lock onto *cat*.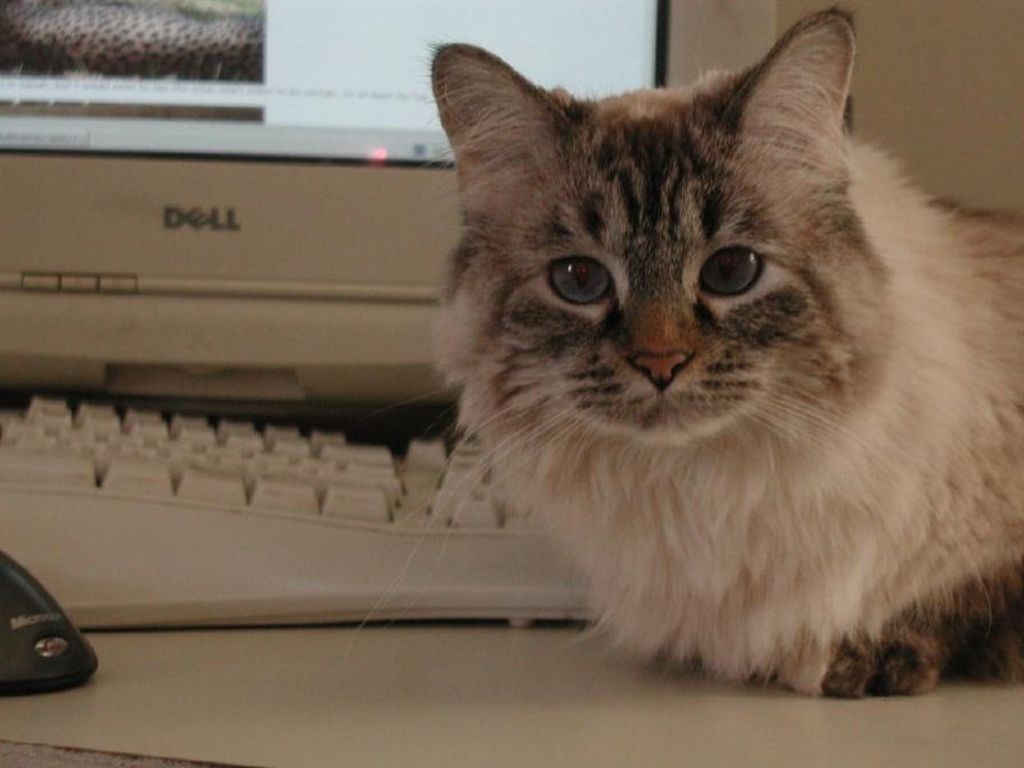
Locked: 344/0/1023/701.
